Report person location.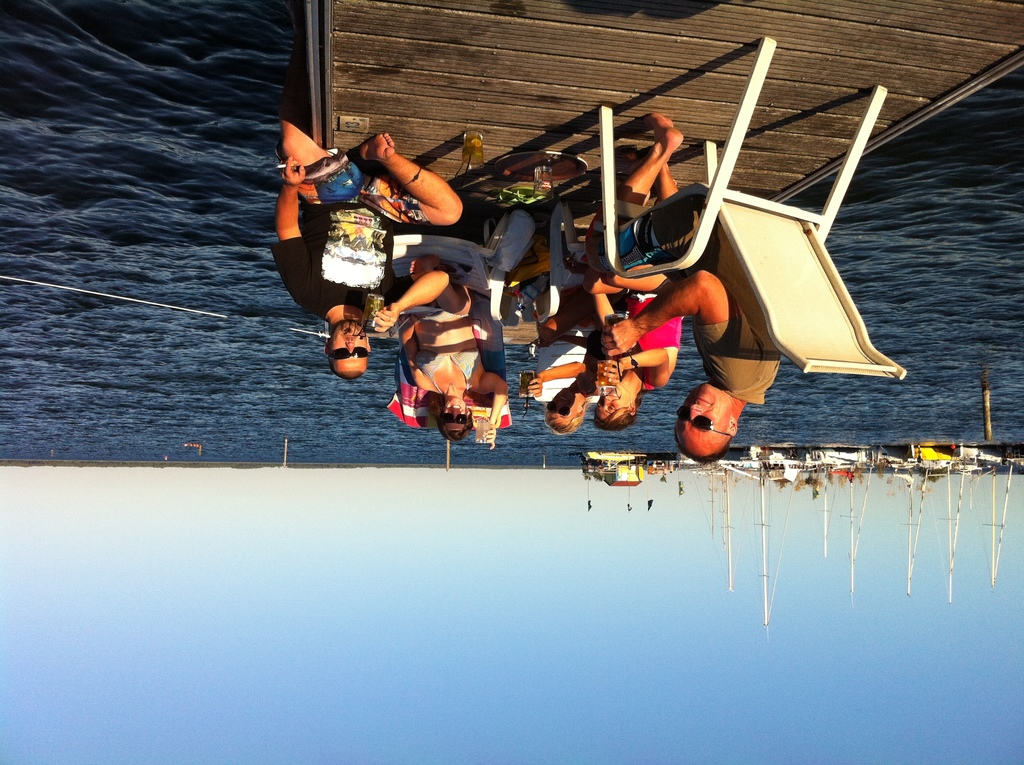
Report: 525/288/625/435.
